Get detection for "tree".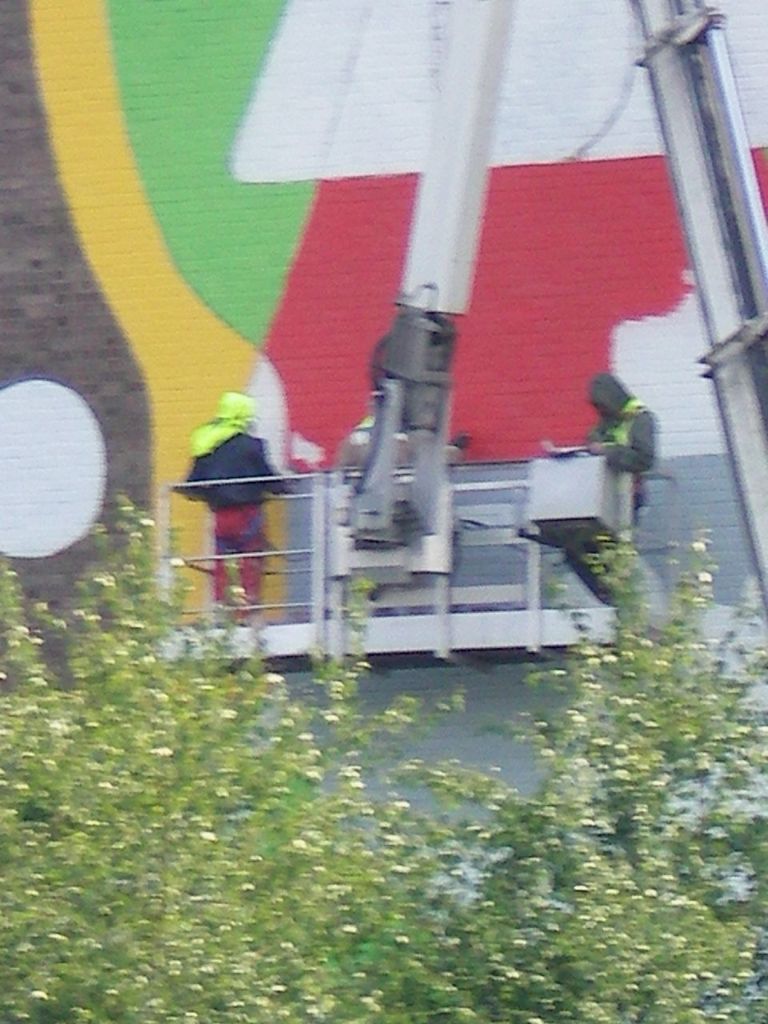
Detection: <box>401,530,767,1023</box>.
